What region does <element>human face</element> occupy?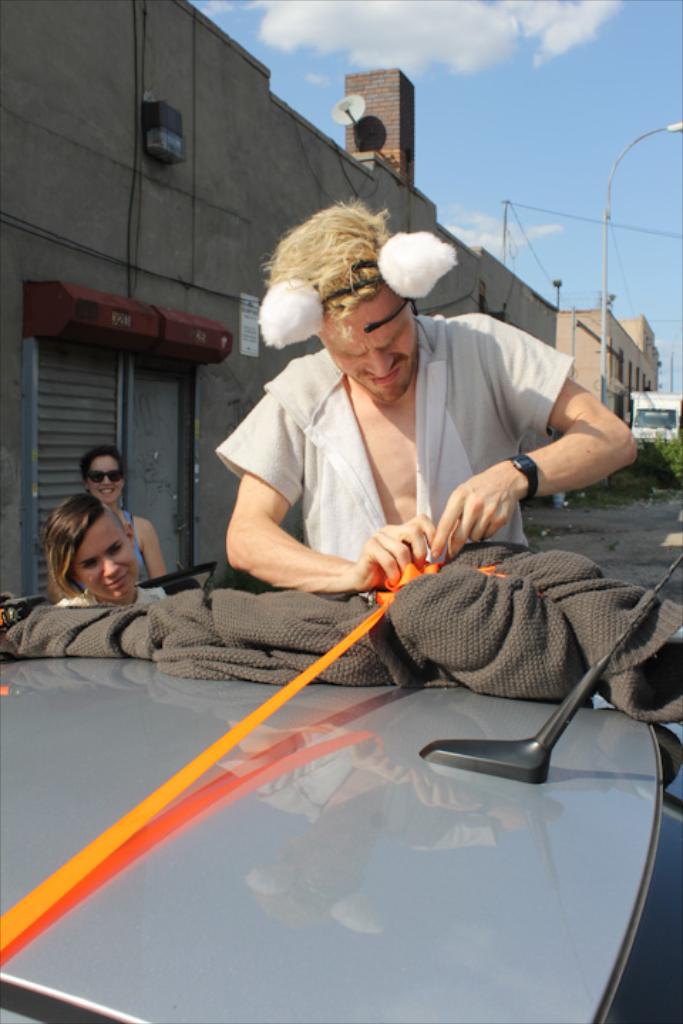
l=74, t=513, r=138, b=603.
